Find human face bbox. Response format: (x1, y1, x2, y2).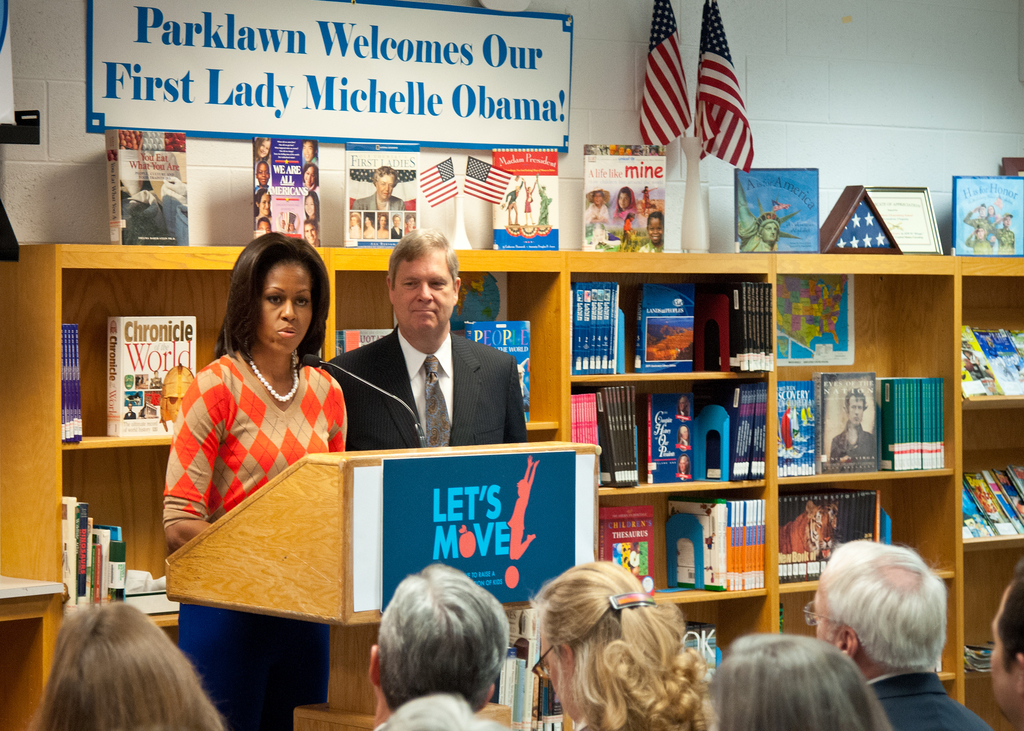
(810, 589, 841, 648).
